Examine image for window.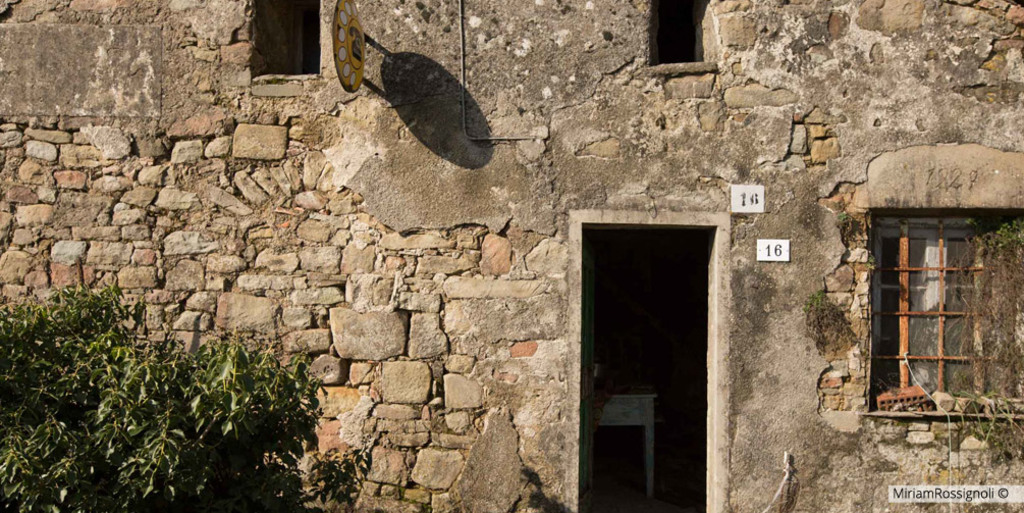
Examination result: x1=649, y1=0, x2=722, y2=68.
